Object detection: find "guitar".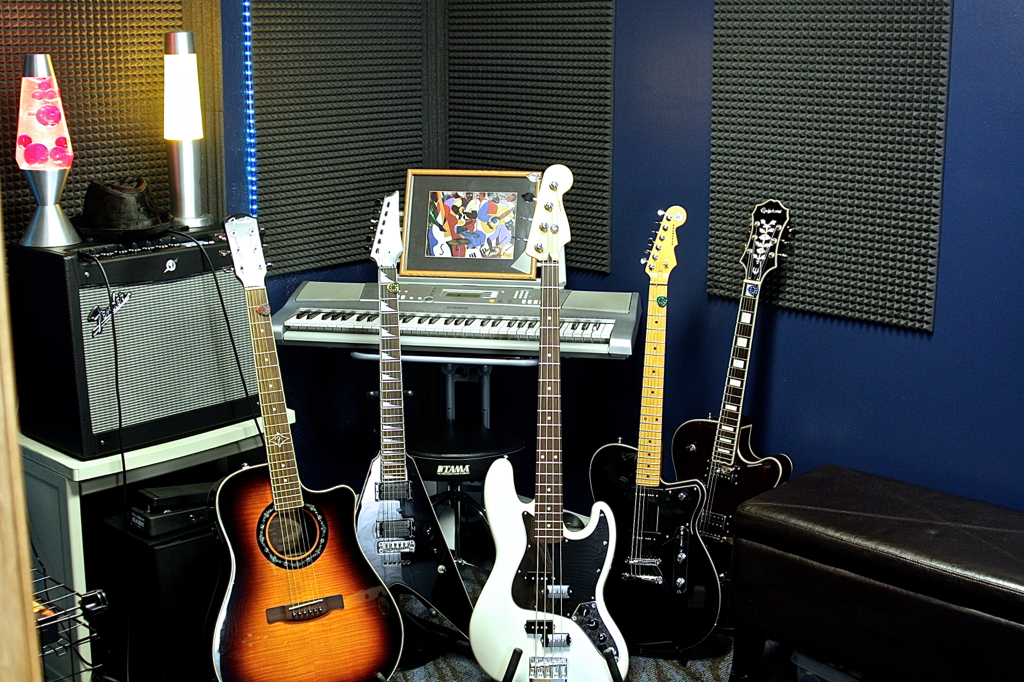
BBox(218, 217, 408, 681).
